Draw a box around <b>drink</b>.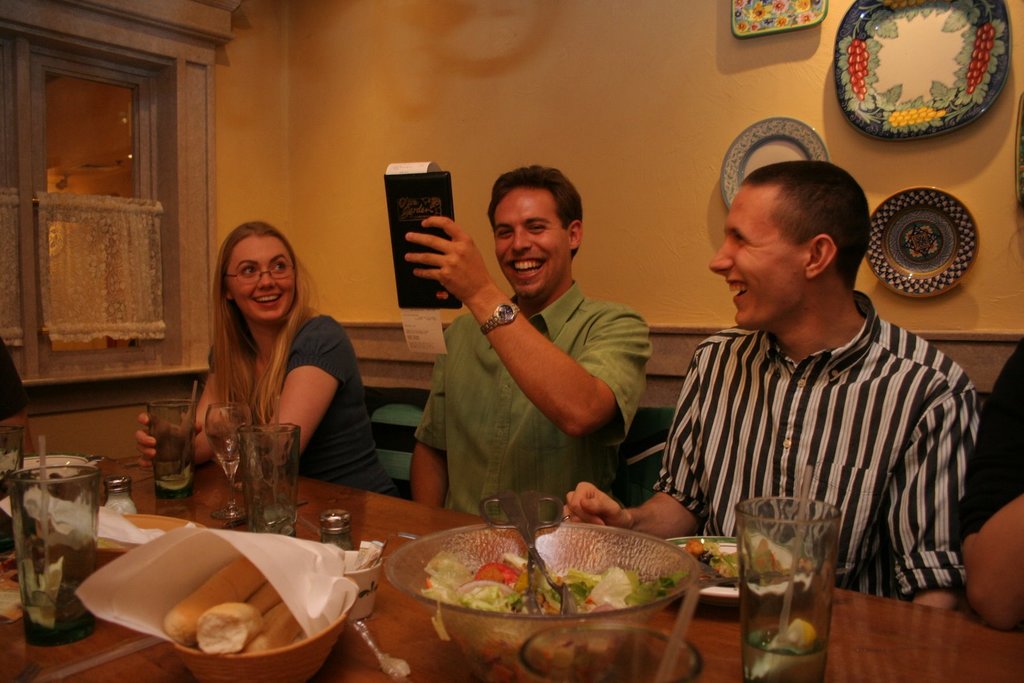
region(740, 620, 826, 682).
